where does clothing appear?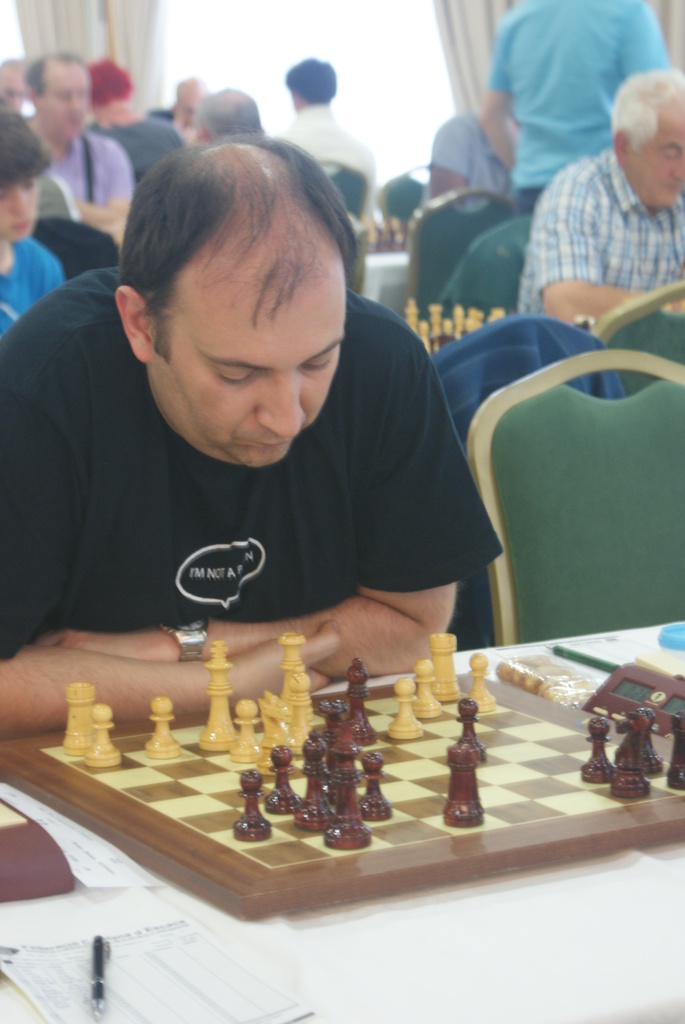
Appears at bbox=[499, 1, 681, 221].
